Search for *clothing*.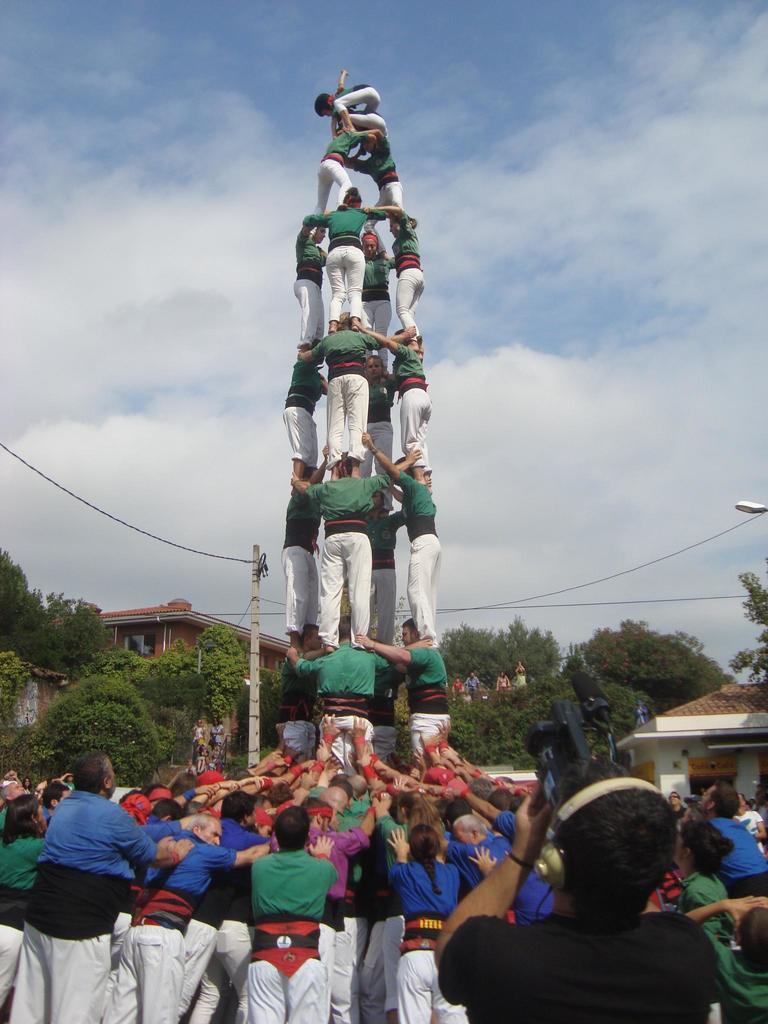
Found at <box>312,326,377,463</box>.
